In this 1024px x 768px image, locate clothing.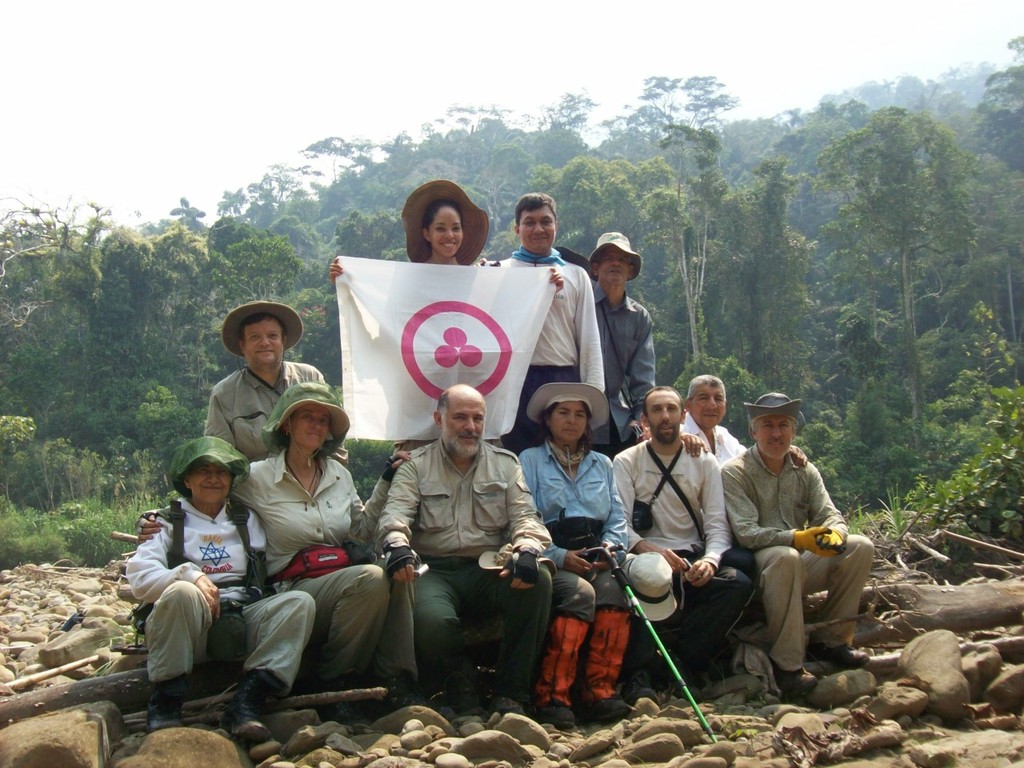
Bounding box: rect(391, 246, 509, 459).
